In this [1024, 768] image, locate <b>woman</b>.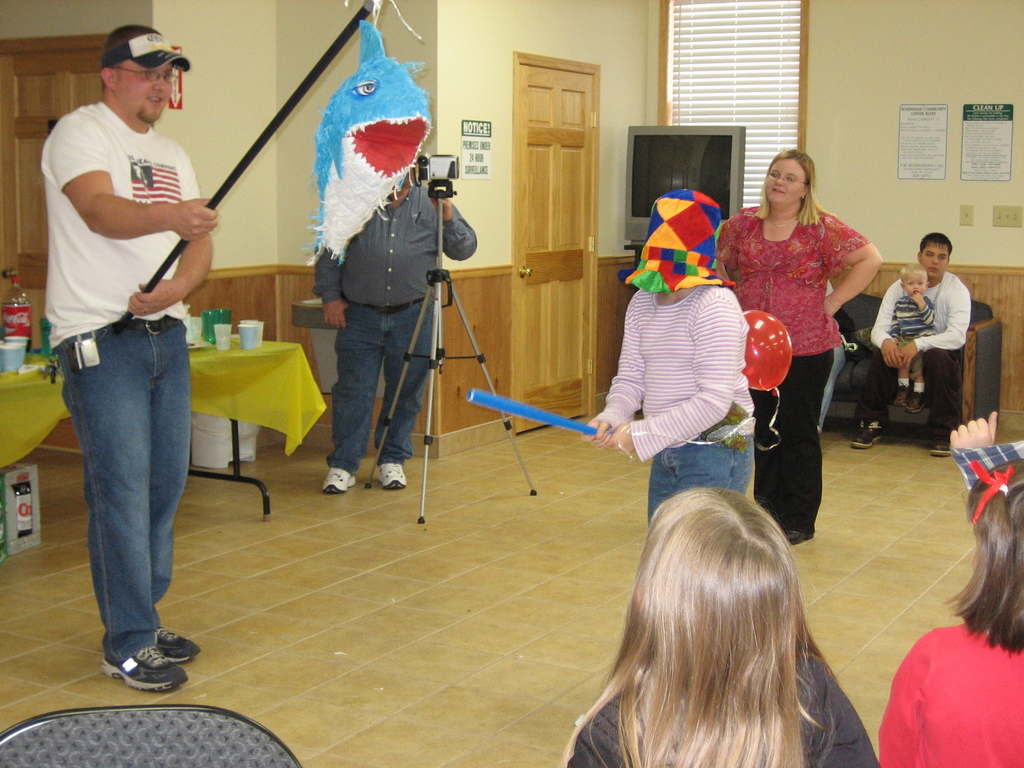
Bounding box: region(736, 159, 883, 520).
